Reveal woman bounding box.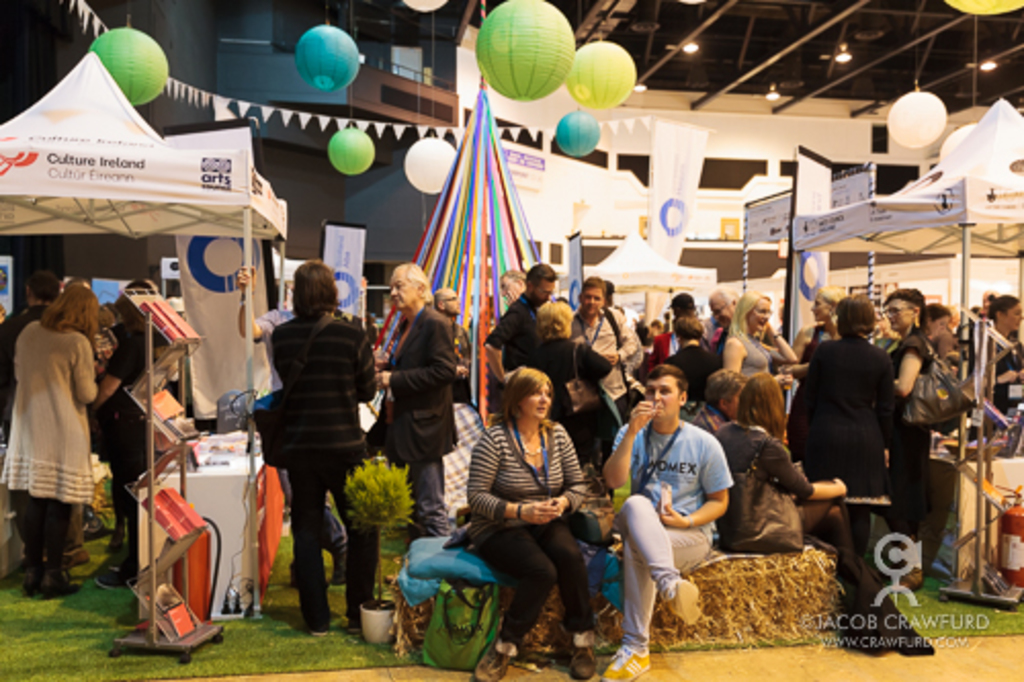
Revealed: (left=0, top=281, right=106, bottom=598).
